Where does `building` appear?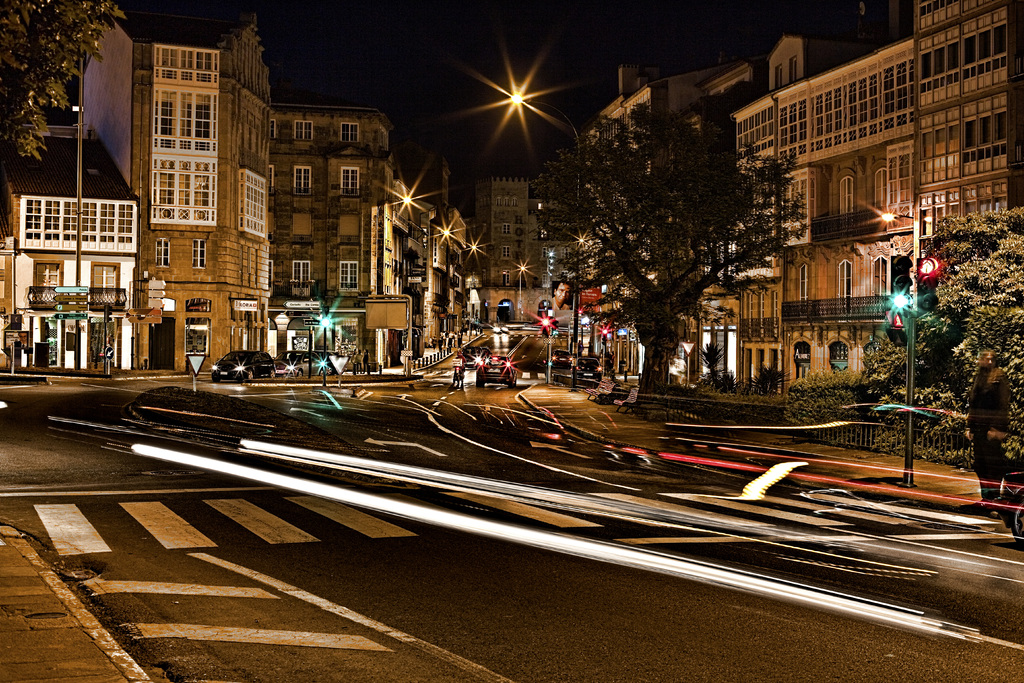
Appears at (730,34,912,393).
